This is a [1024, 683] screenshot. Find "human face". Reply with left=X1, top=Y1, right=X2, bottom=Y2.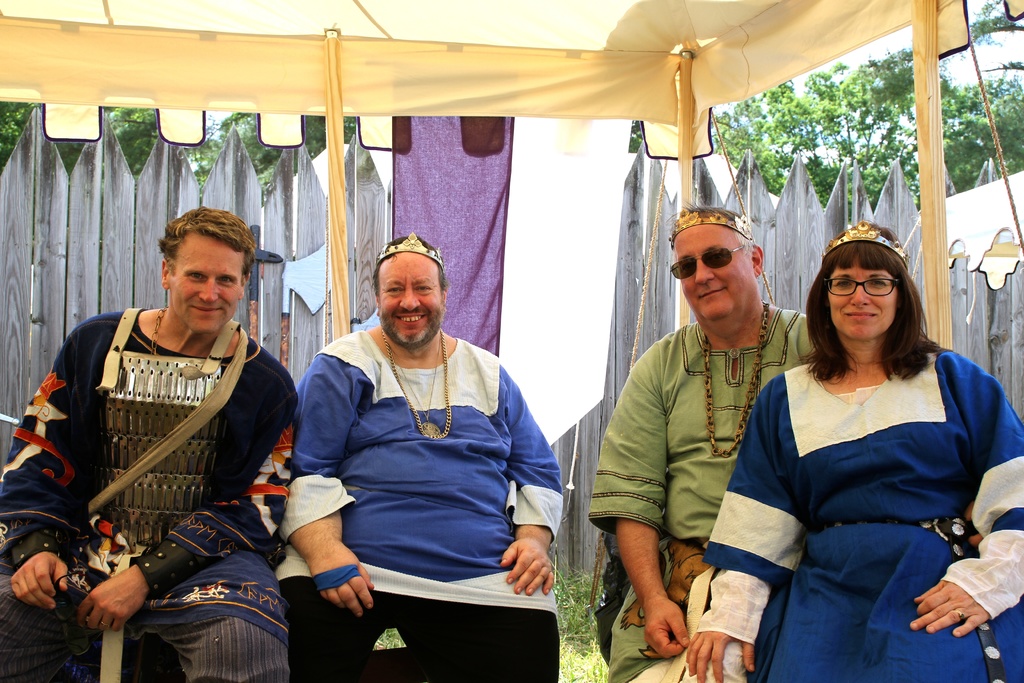
left=168, top=227, right=242, bottom=331.
